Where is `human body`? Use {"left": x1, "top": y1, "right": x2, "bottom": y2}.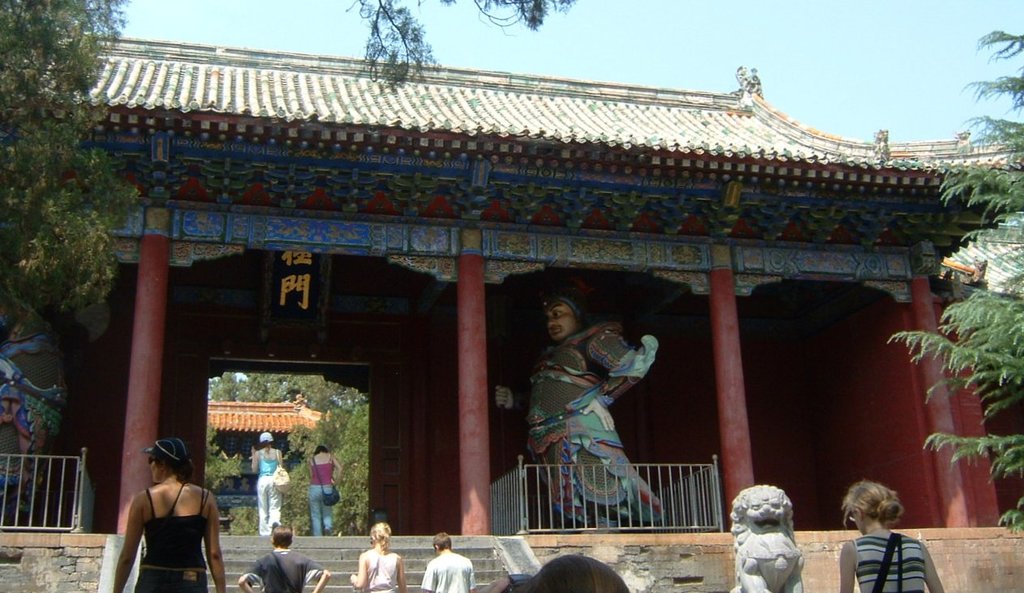
{"left": 426, "top": 530, "right": 467, "bottom": 592}.
